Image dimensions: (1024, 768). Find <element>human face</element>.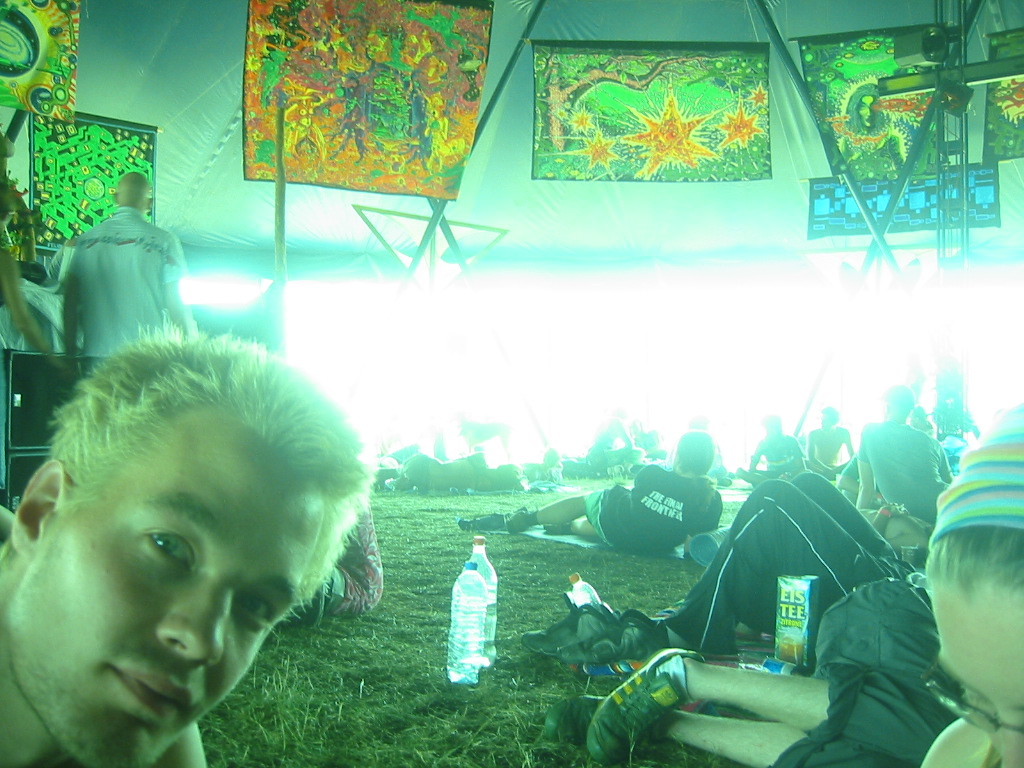
[931,601,1023,767].
